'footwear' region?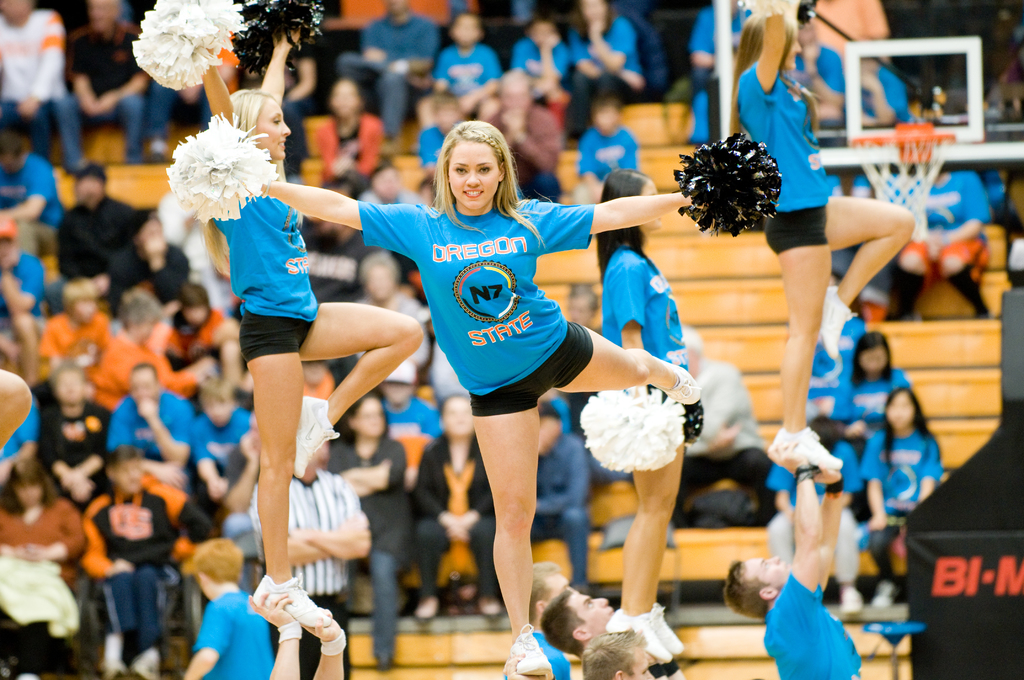
241,583,333,654
